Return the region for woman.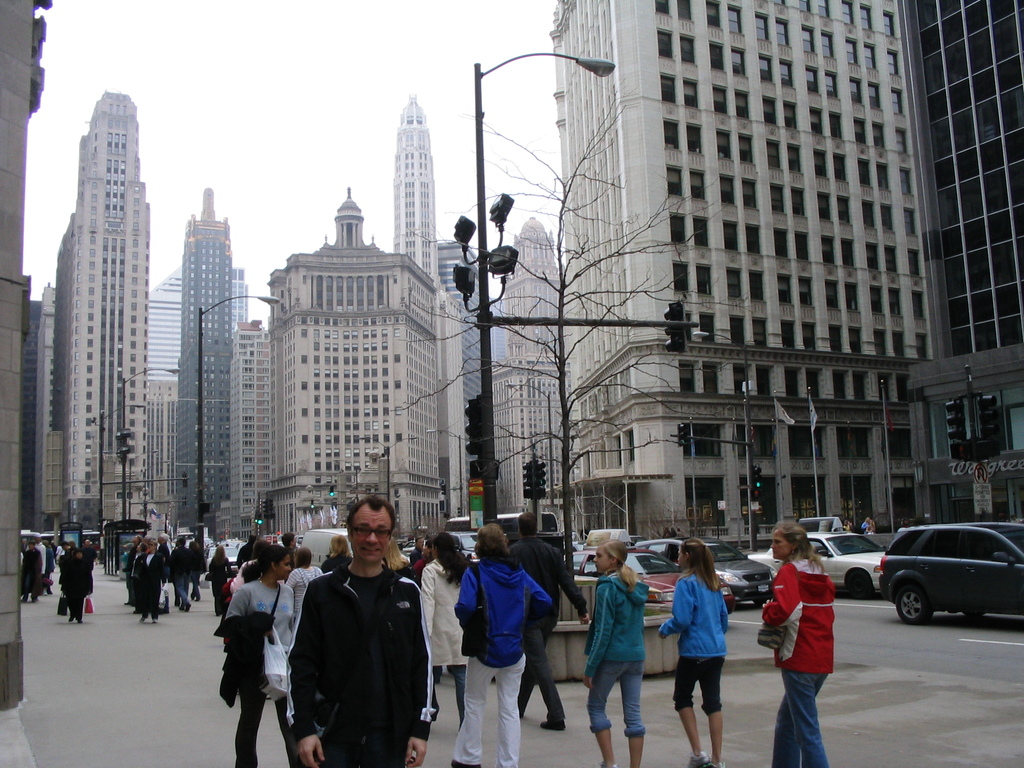
x1=282, y1=547, x2=324, y2=627.
